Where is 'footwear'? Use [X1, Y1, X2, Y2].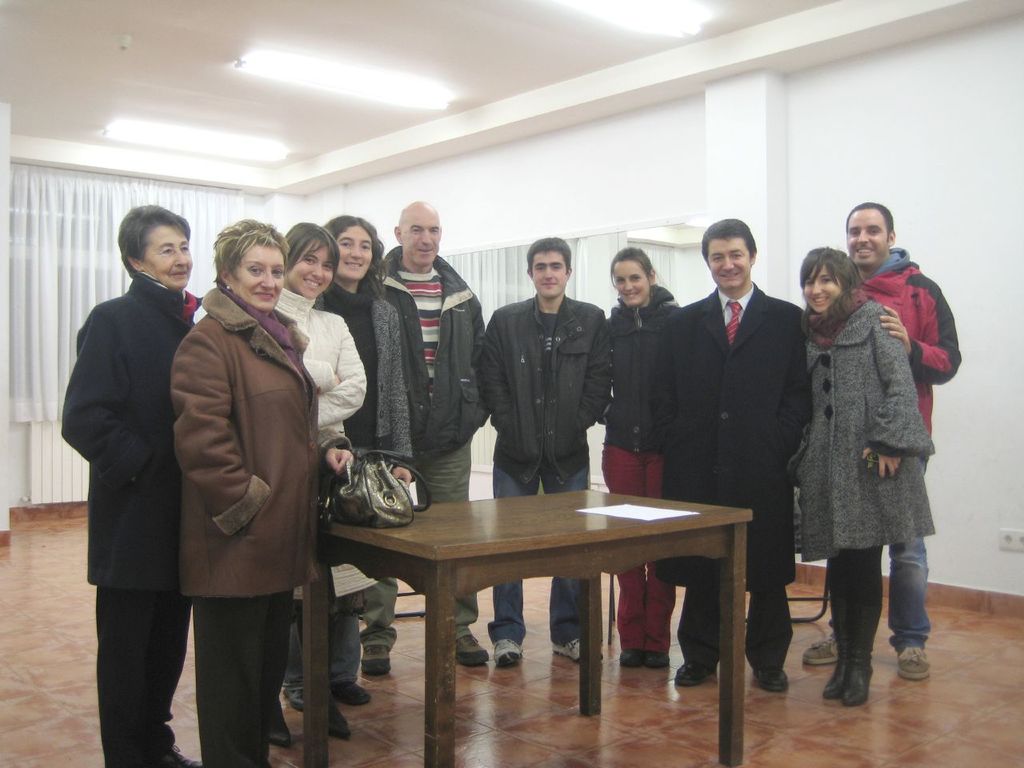
[758, 662, 787, 694].
